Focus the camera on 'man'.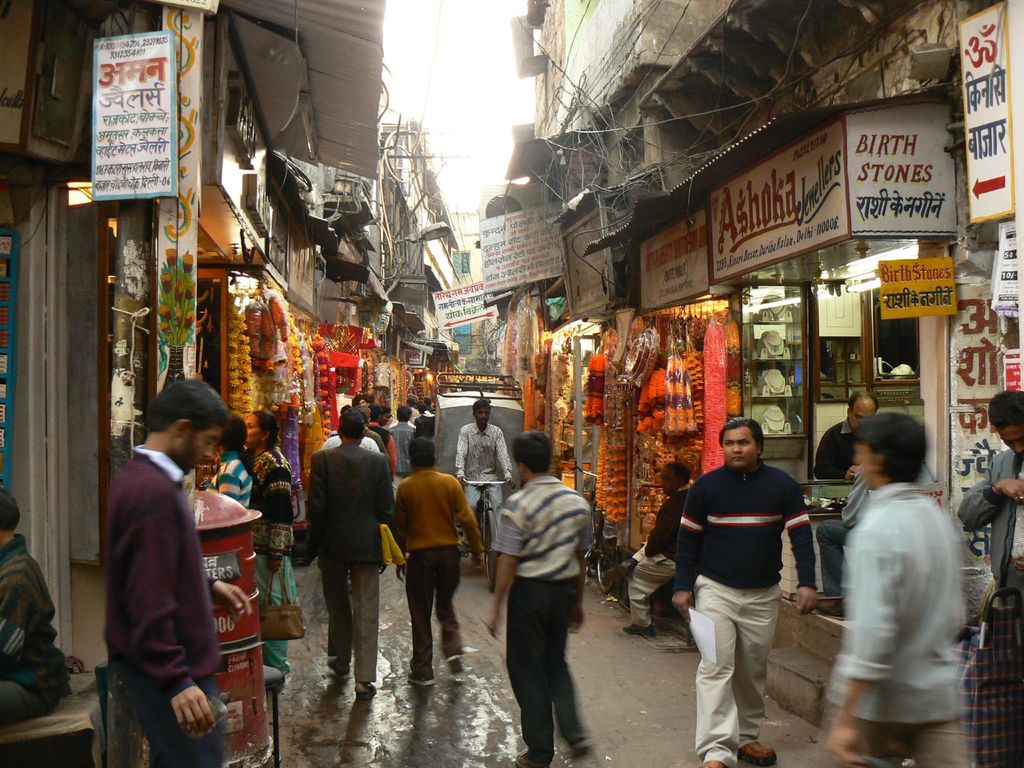
Focus region: locate(369, 407, 401, 483).
